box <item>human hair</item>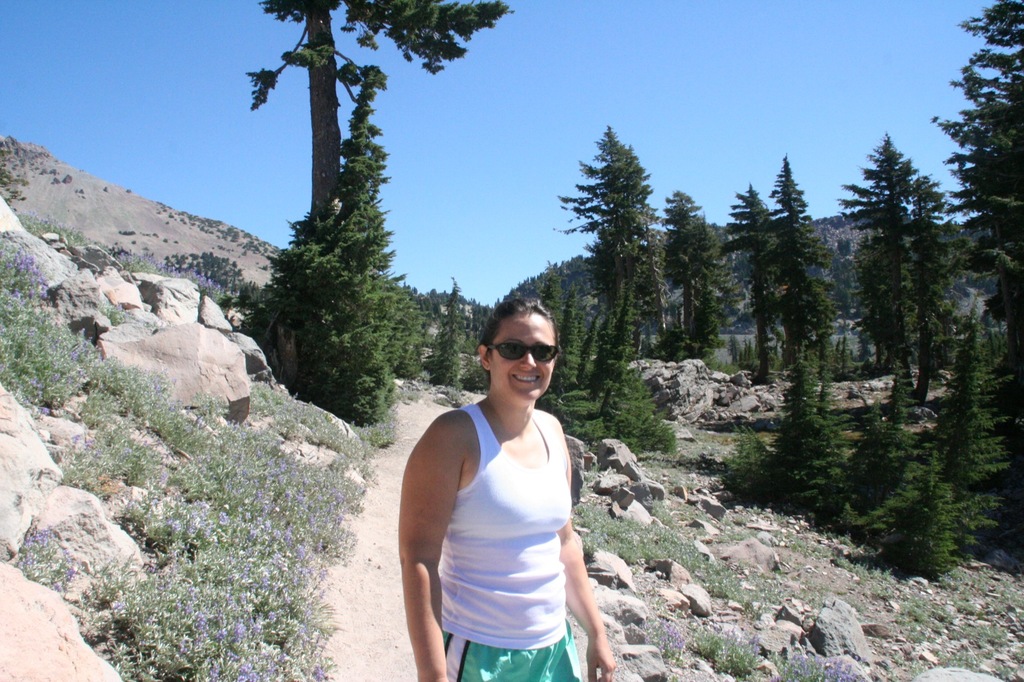
{"left": 467, "top": 307, "right": 557, "bottom": 391}
